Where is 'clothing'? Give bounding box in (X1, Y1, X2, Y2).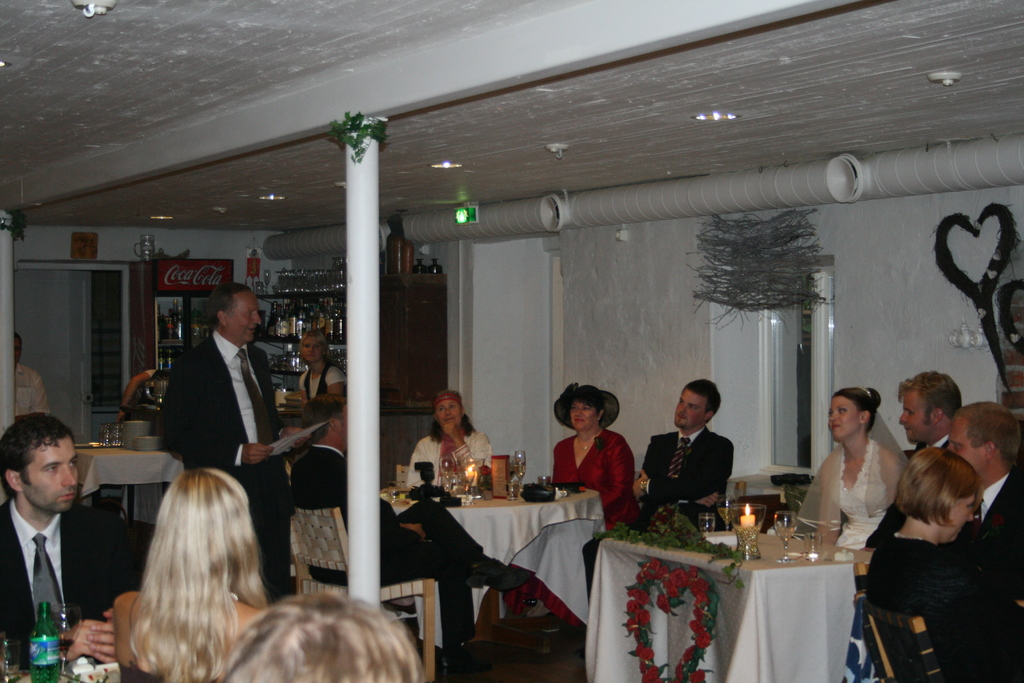
(296, 450, 436, 580).
